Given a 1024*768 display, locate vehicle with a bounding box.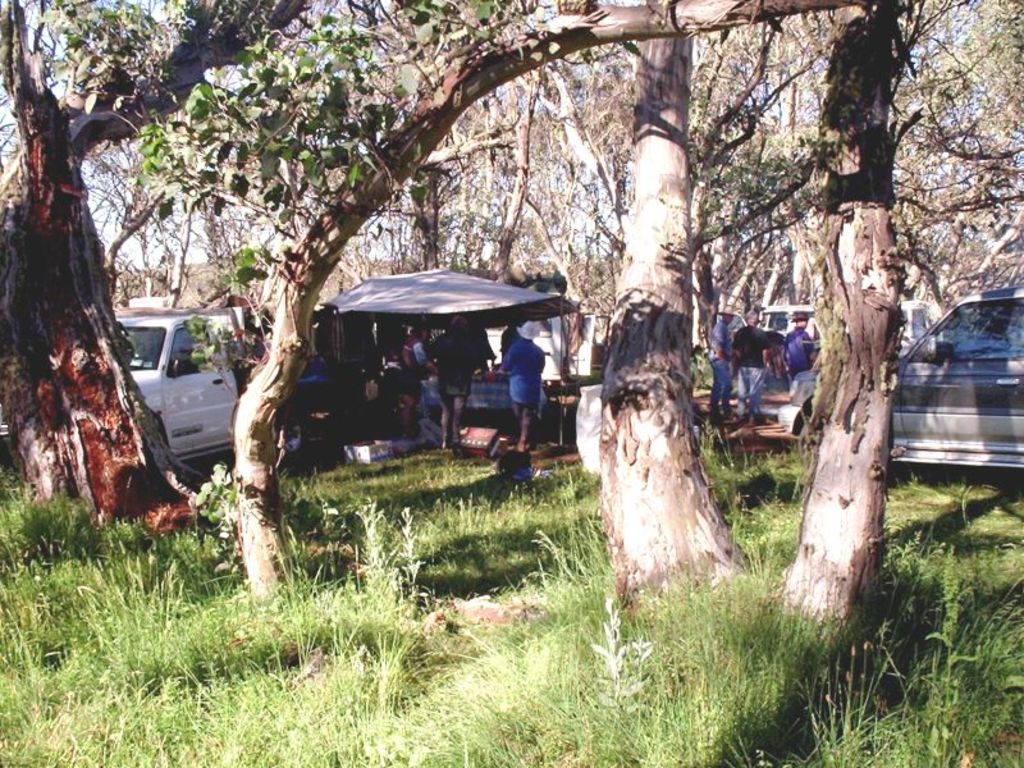
Located: 777 278 1023 465.
